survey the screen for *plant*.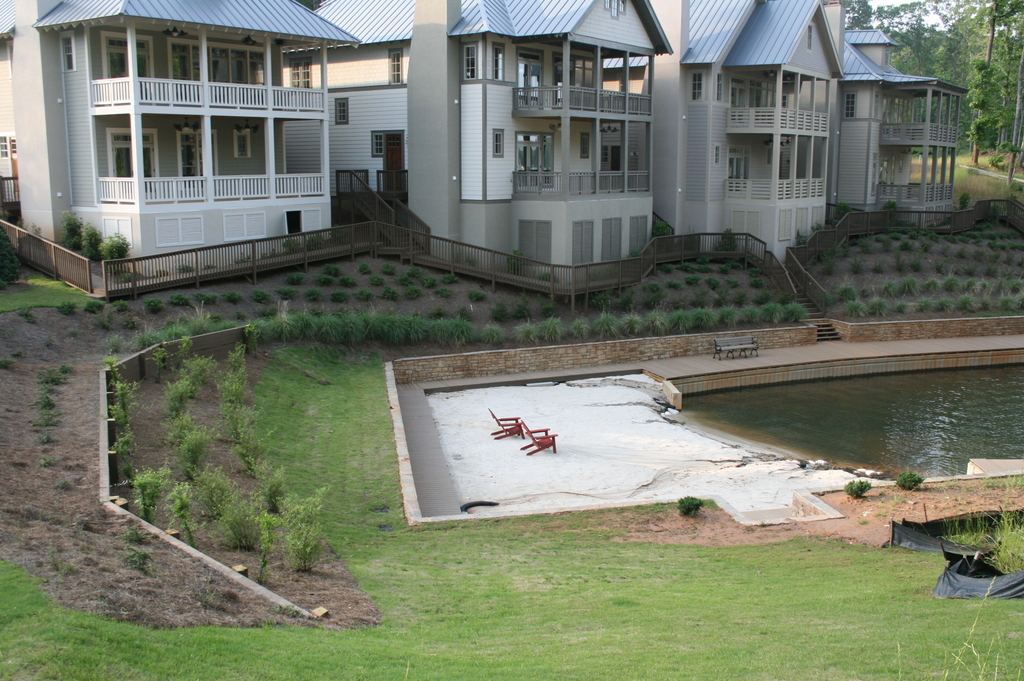
Survey found: <region>340, 275, 360, 288</region>.
